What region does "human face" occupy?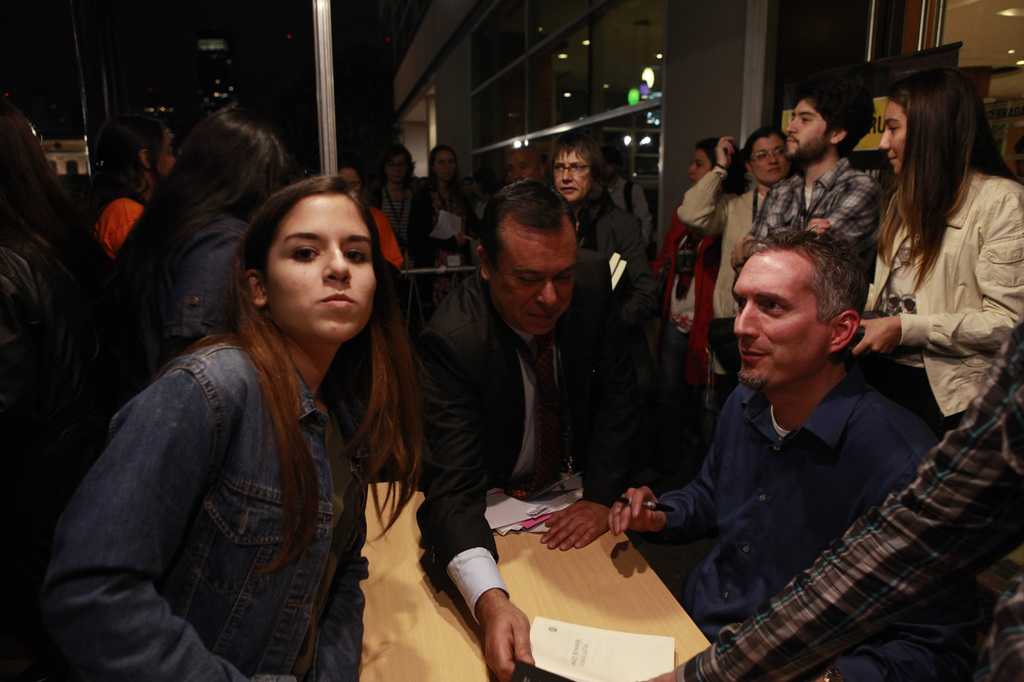
BBox(755, 139, 790, 186).
